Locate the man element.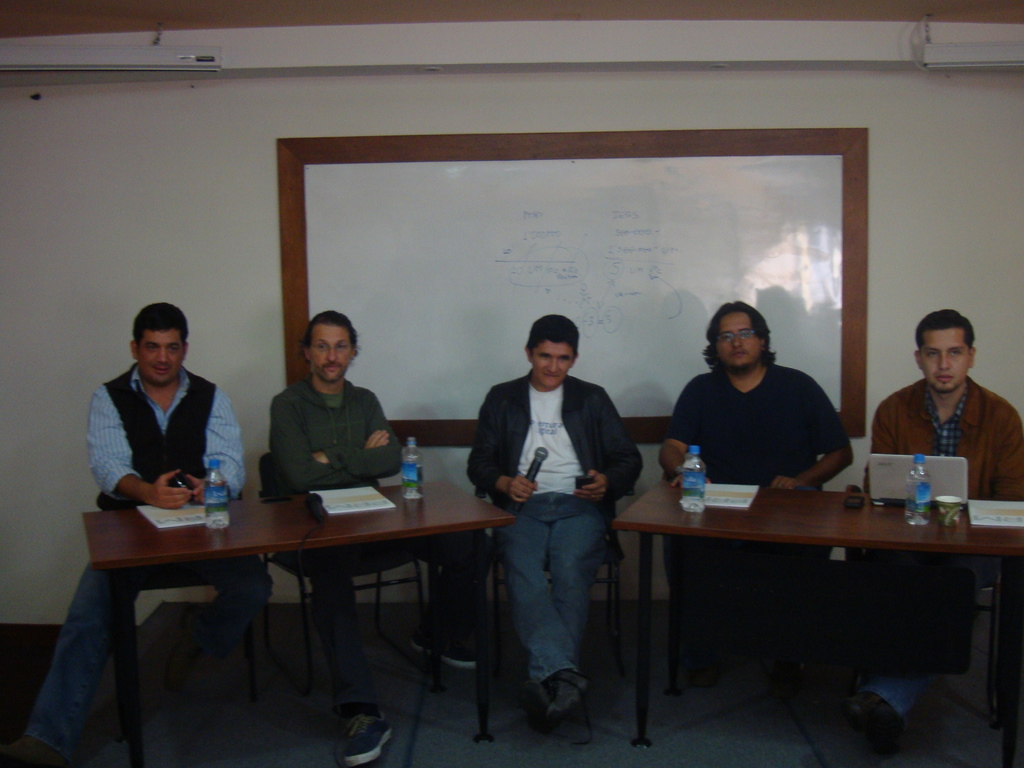
Element bbox: x1=651, y1=300, x2=854, y2=688.
